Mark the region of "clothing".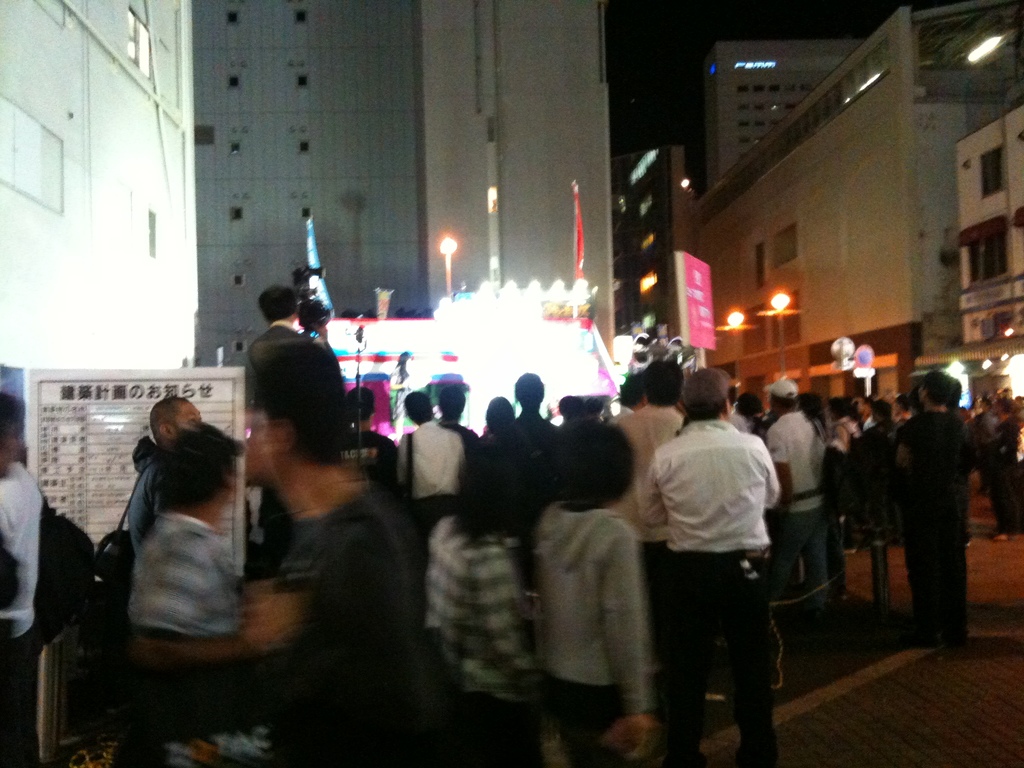
Region: l=638, t=421, r=781, b=767.
